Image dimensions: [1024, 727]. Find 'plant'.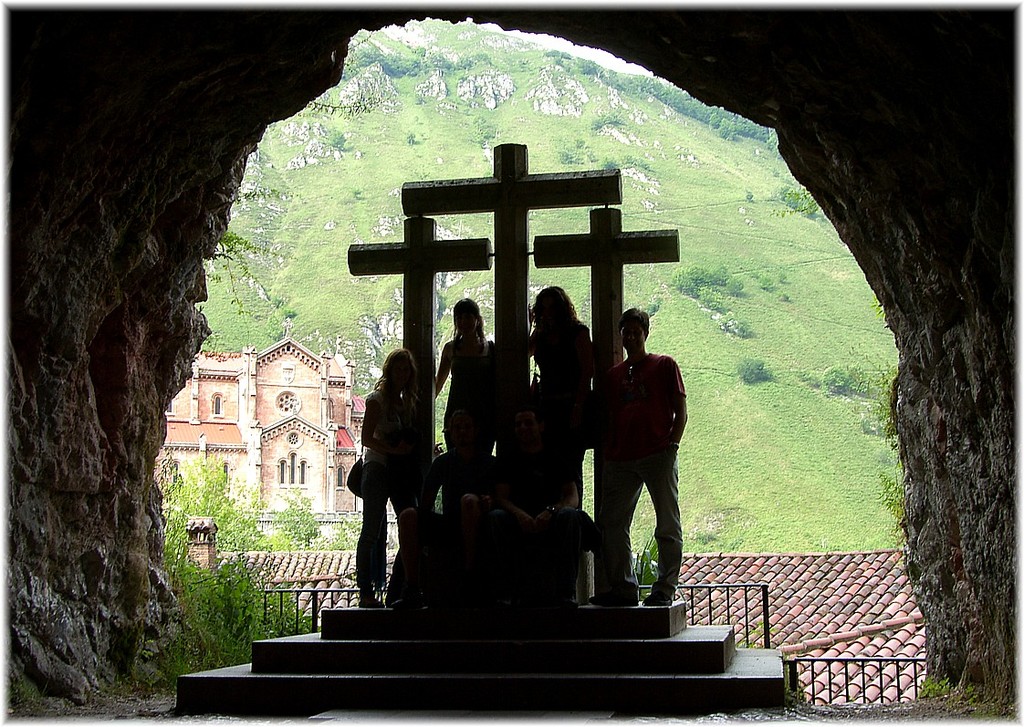
(x1=921, y1=671, x2=959, y2=697).
